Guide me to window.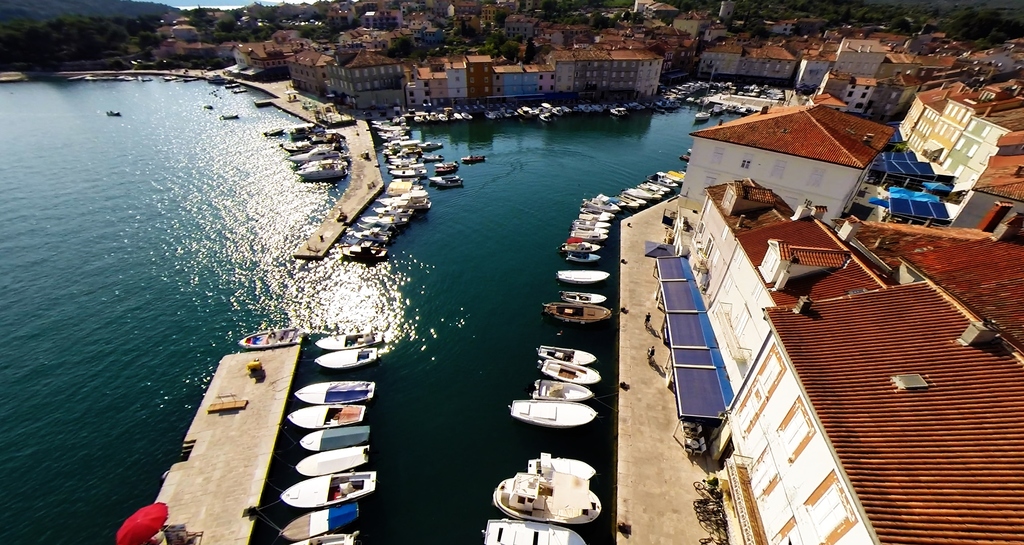
Guidance: <region>860, 91, 868, 100</region>.
